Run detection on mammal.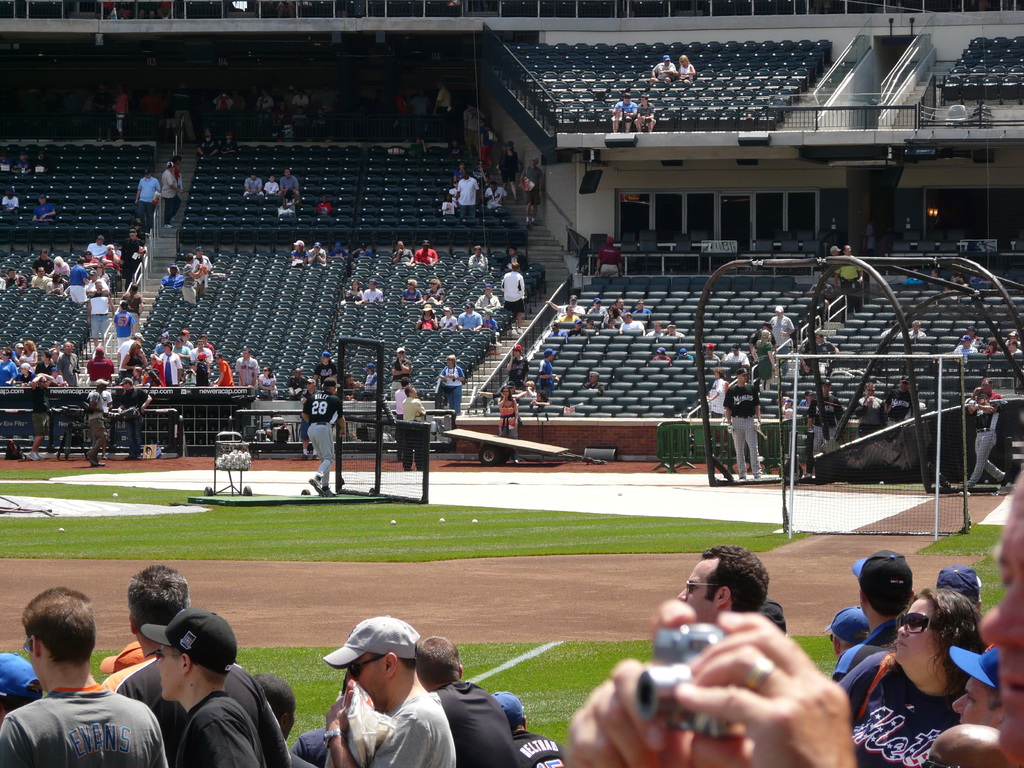
Result: {"left": 401, "top": 386, "right": 426, "bottom": 472}.
